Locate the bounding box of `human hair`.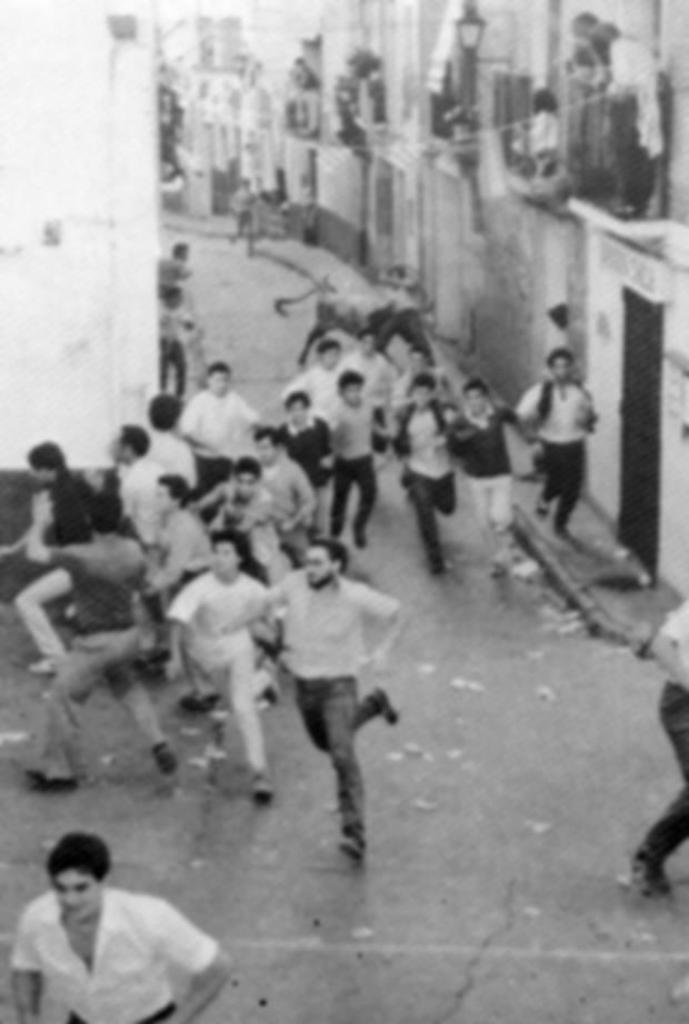
Bounding box: 413 377 433 393.
